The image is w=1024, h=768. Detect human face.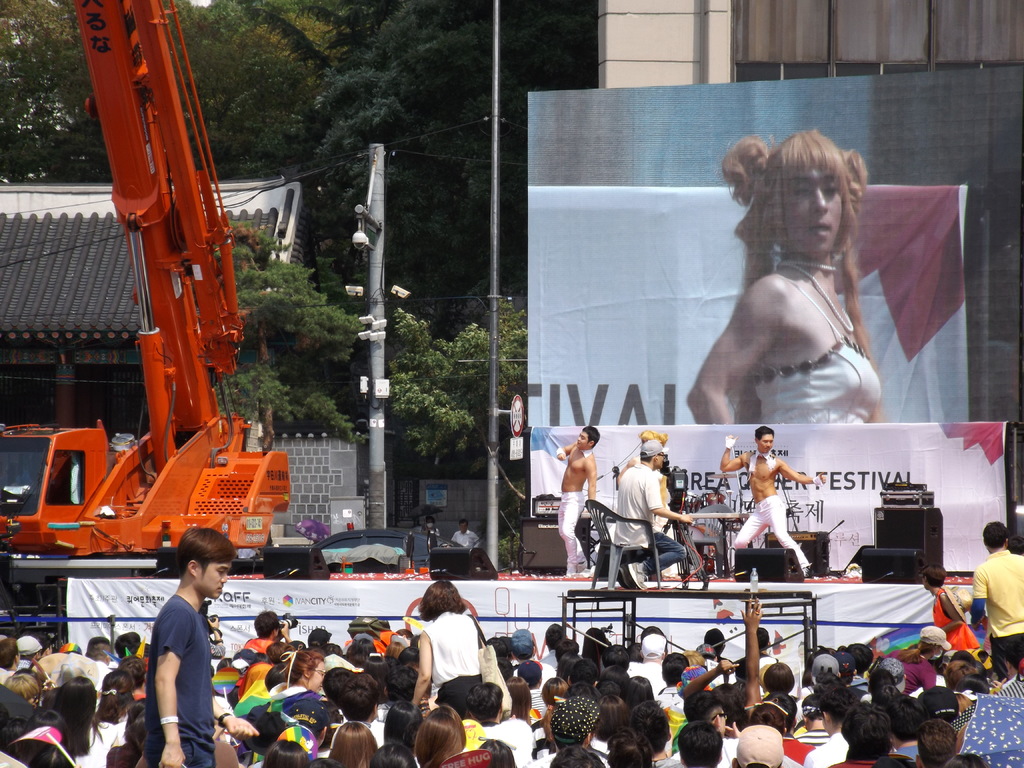
Detection: pyautogui.locateOnScreen(757, 433, 773, 453).
